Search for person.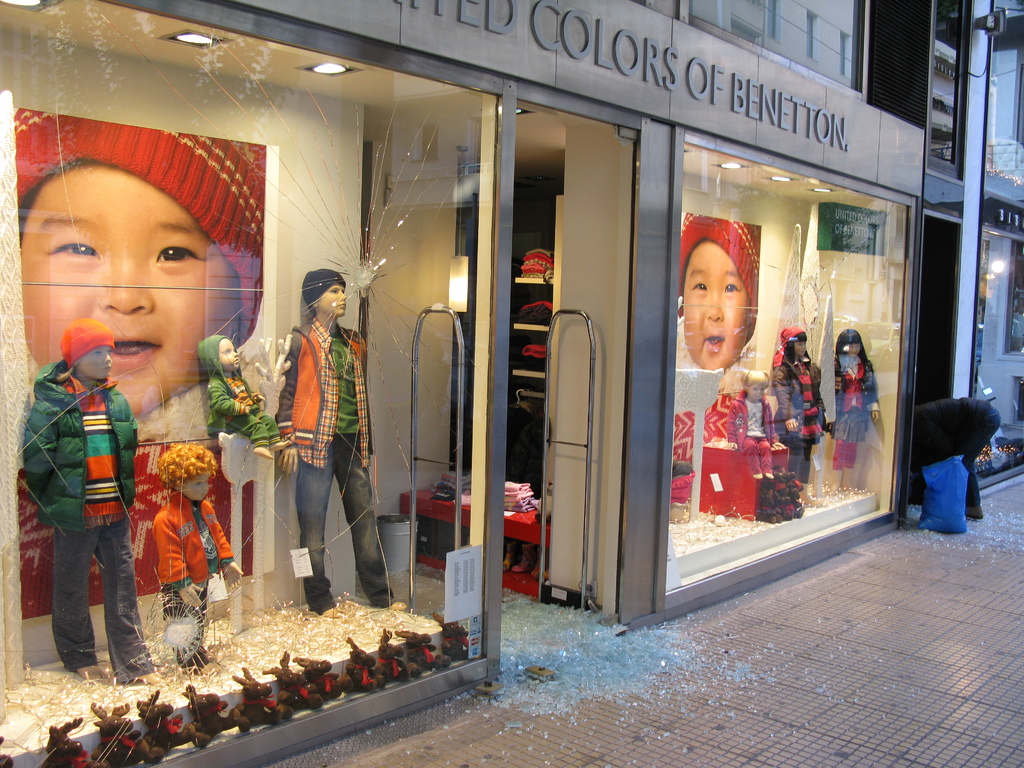
Found at bbox(25, 333, 168, 686).
